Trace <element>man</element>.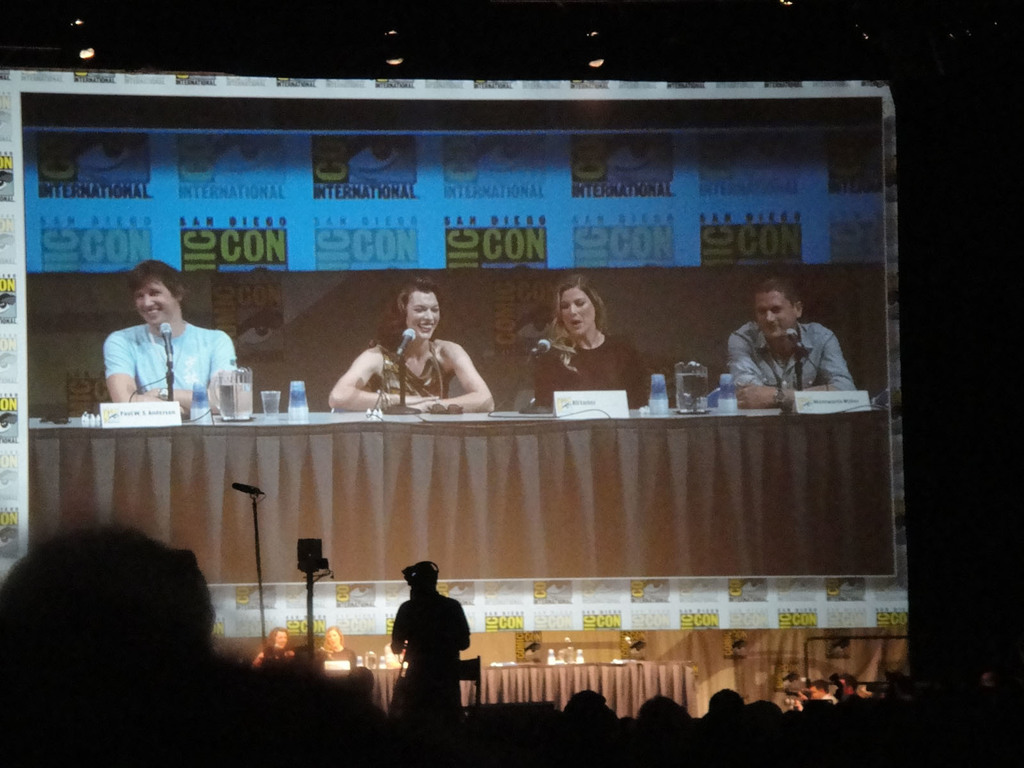
Traced to left=726, top=276, right=866, bottom=404.
